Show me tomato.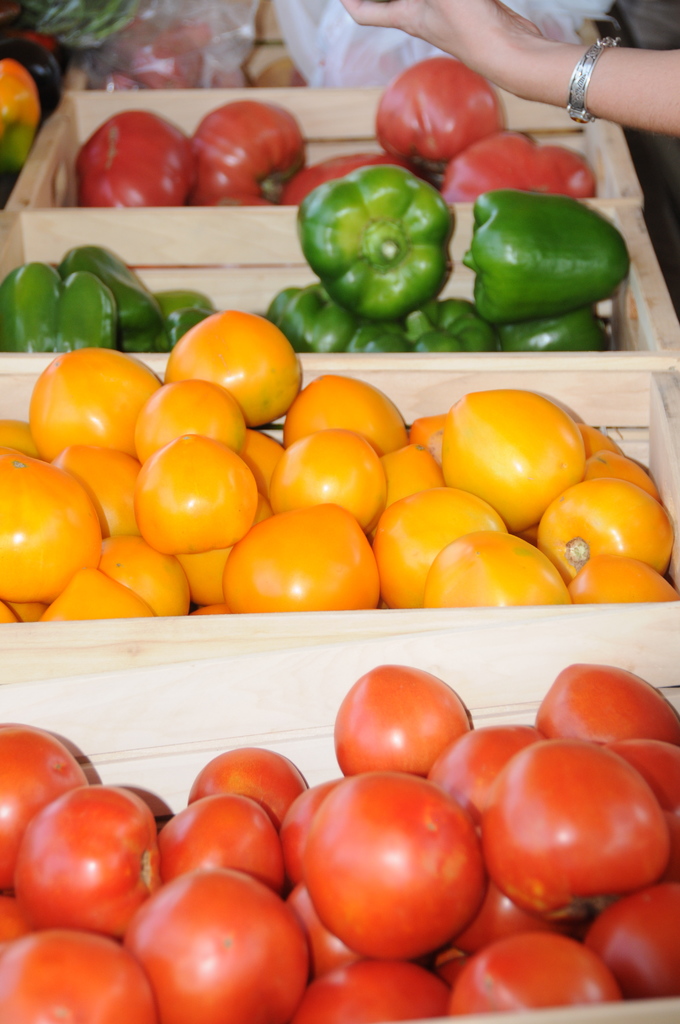
tomato is here: region(483, 742, 665, 924).
